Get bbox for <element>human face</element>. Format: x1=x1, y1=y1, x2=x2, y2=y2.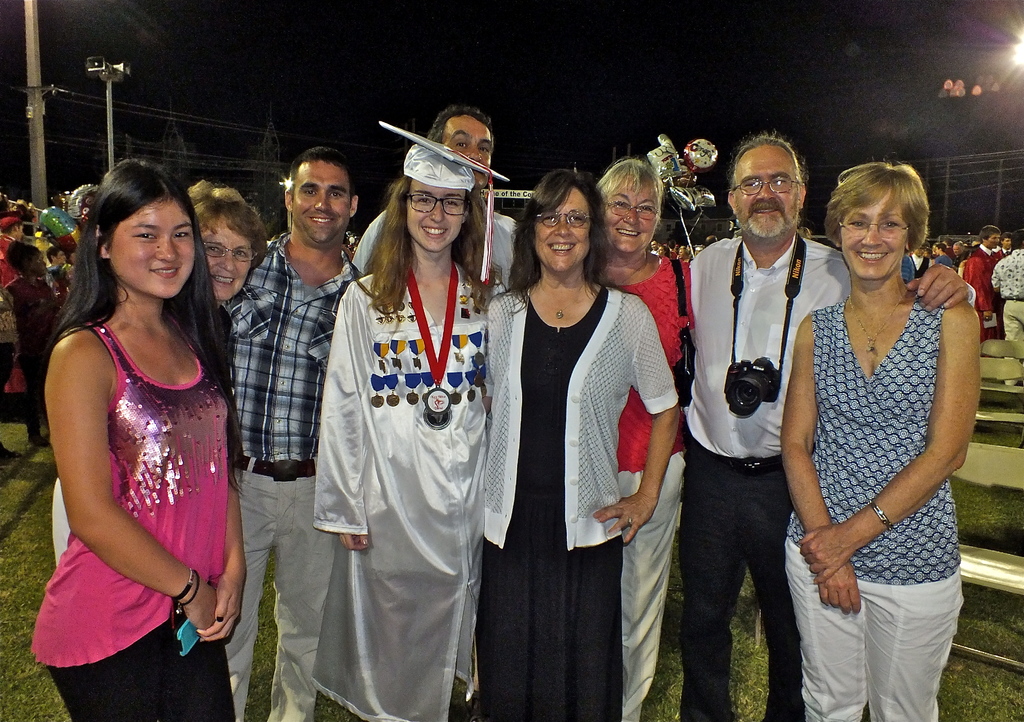
x1=987, y1=232, x2=1002, y2=250.
